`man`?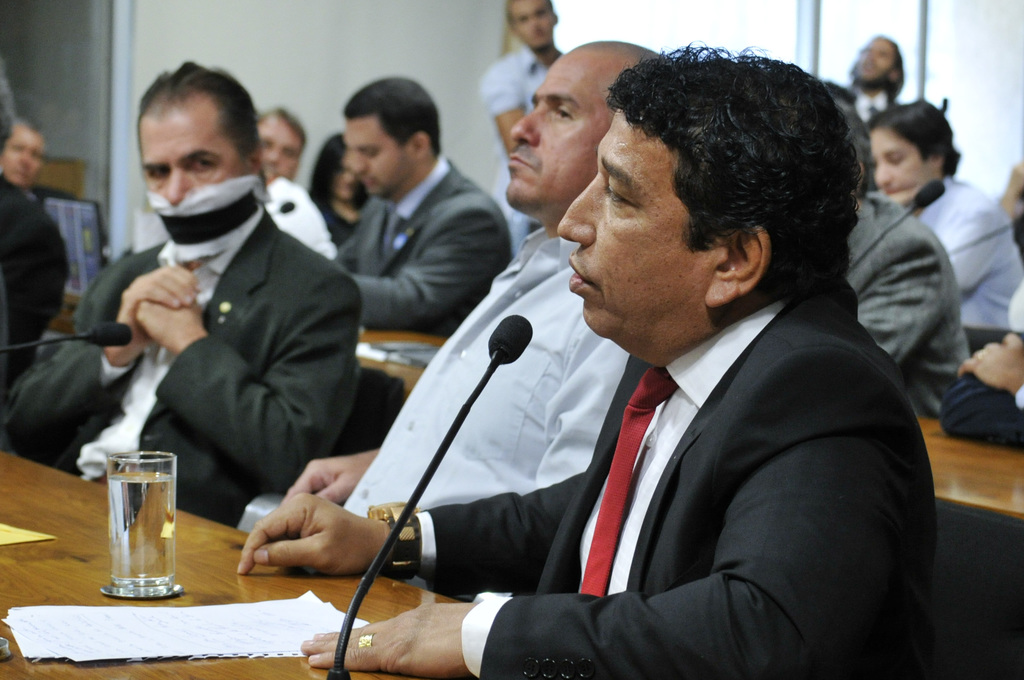
bbox=[330, 76, 514, 341]
